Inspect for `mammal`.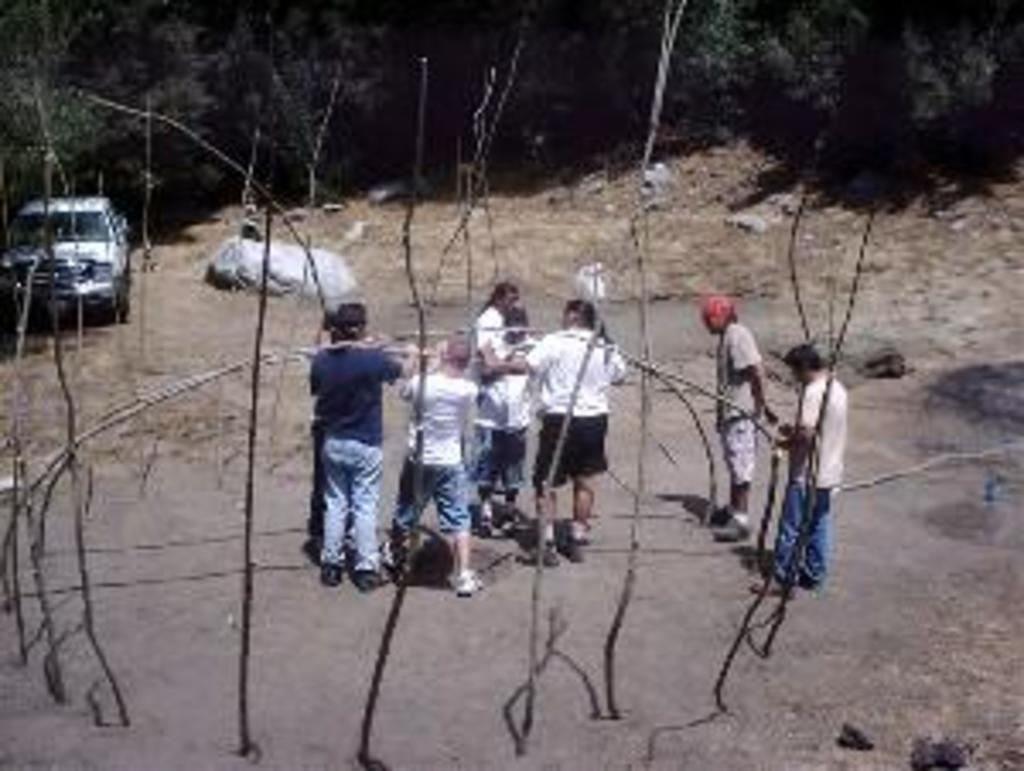
Inspection: crop(379, 328, 481, 597).
